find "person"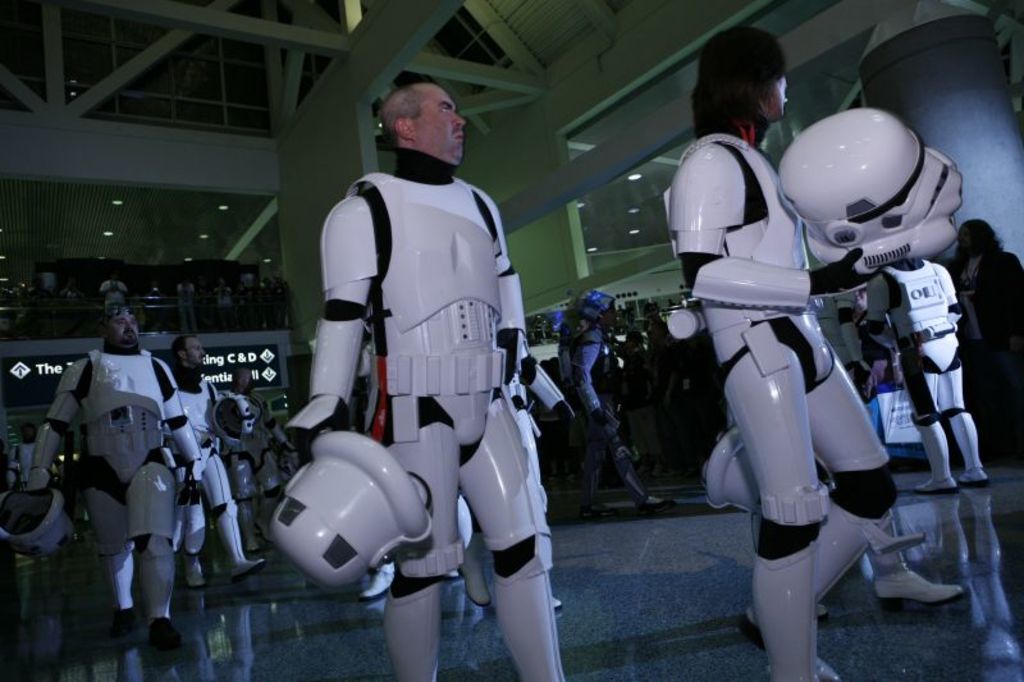
262:270:292:326
